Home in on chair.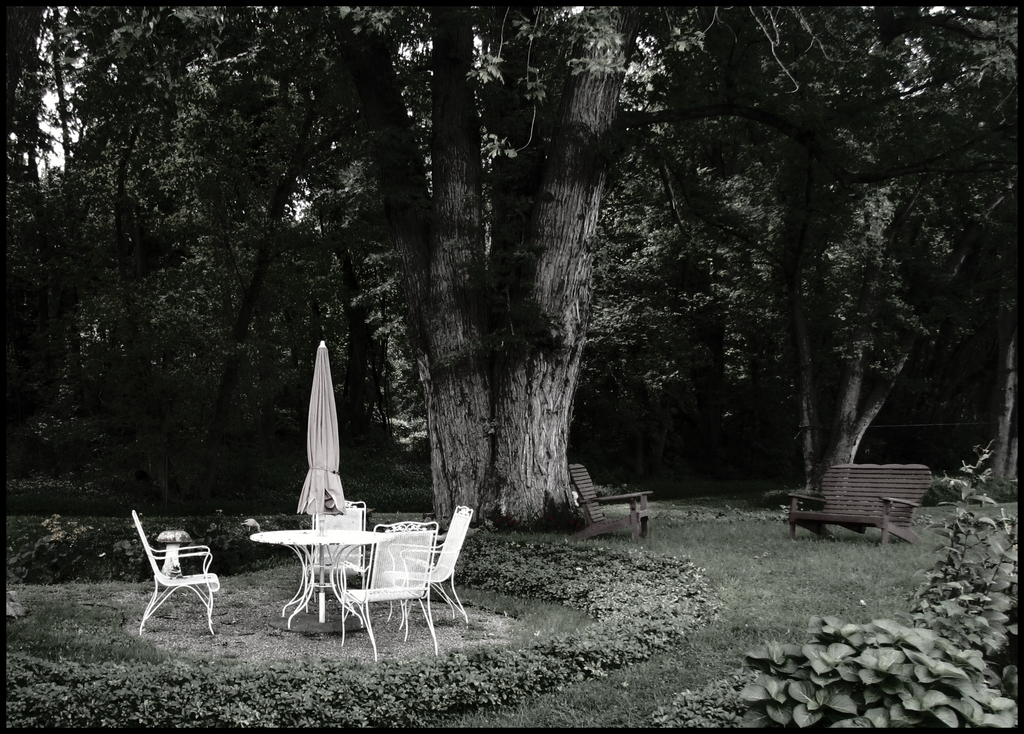
Homed in at (left=387, top=503, right=474, bottom=628).
